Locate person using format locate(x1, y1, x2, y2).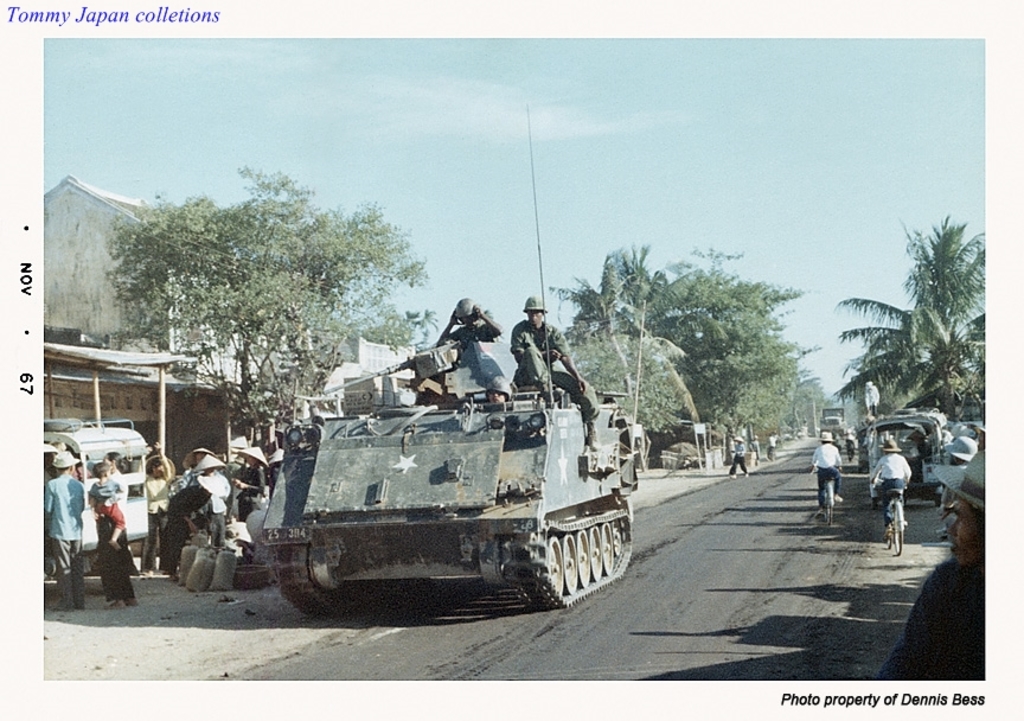
locate(510, 294, 601, 451).
